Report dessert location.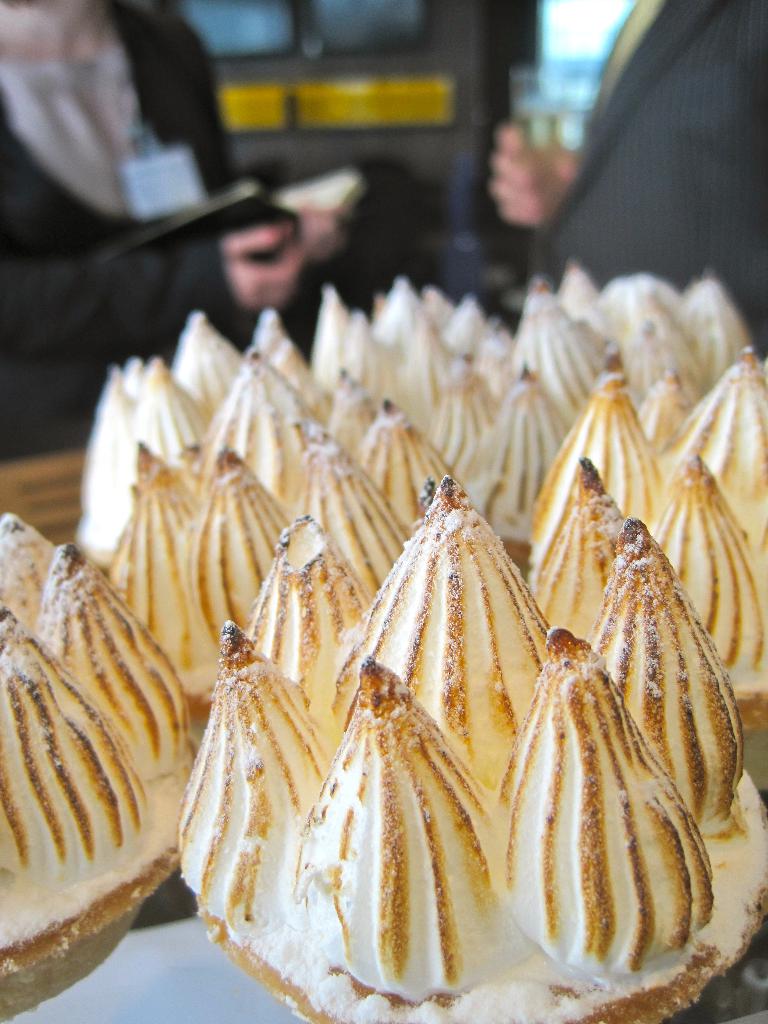
Report: 235/497/719/1023.
